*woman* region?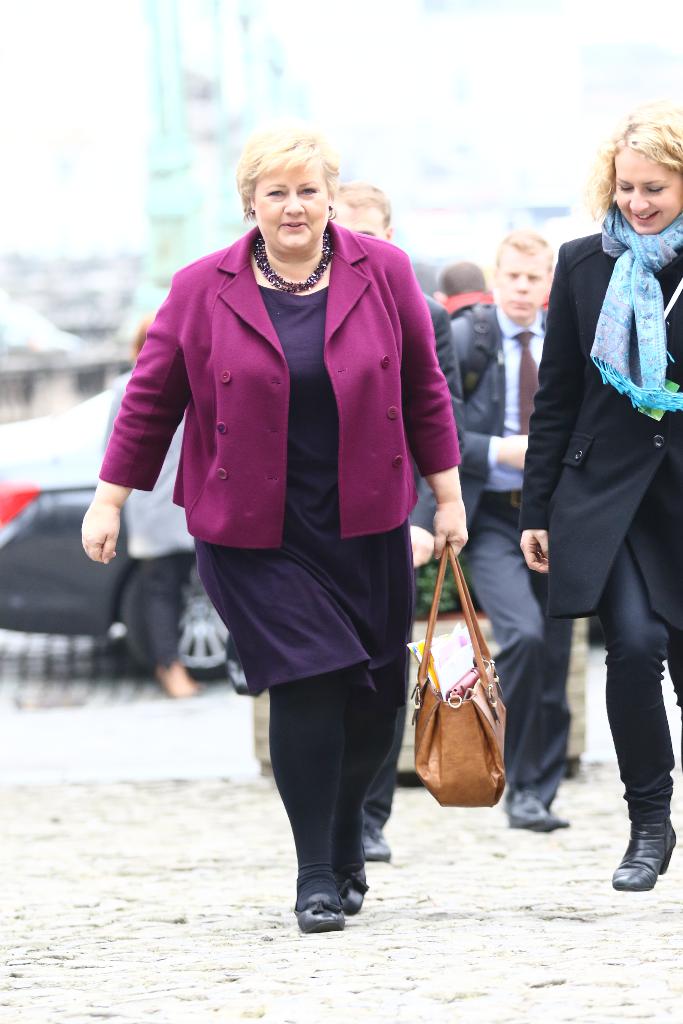
<region>518, 102, 682, 890</region>
